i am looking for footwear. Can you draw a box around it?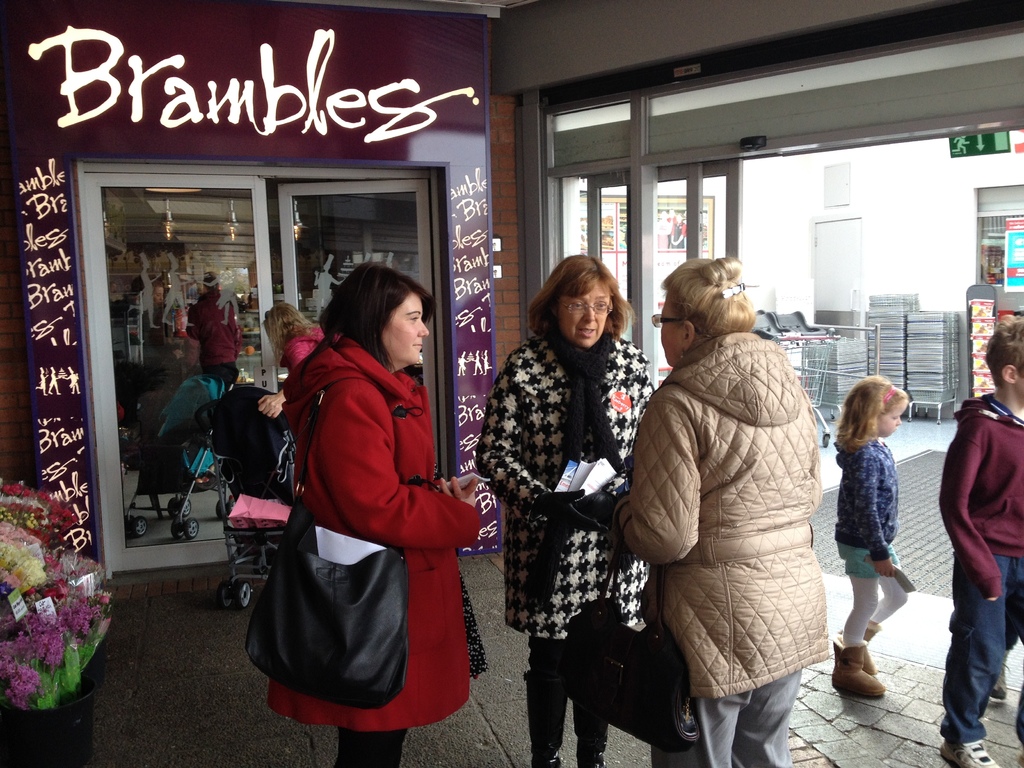
Sure, the bounding box is l=858, t=625, r=882, b=680.
